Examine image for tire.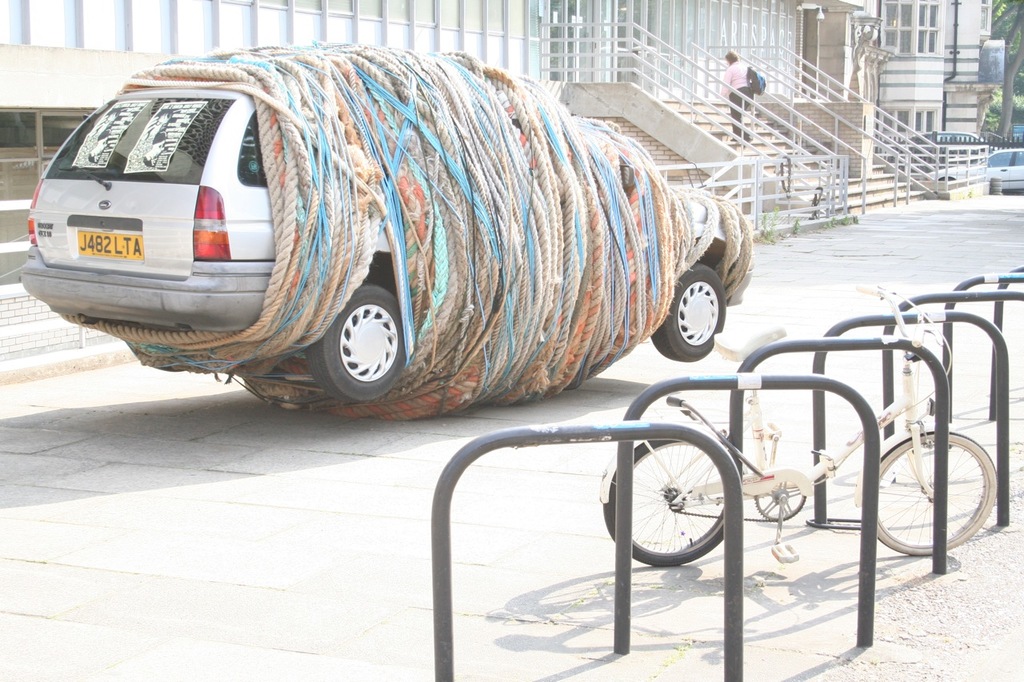
Examination result: [x1=875, y1=431, x2=995, y2=554].
